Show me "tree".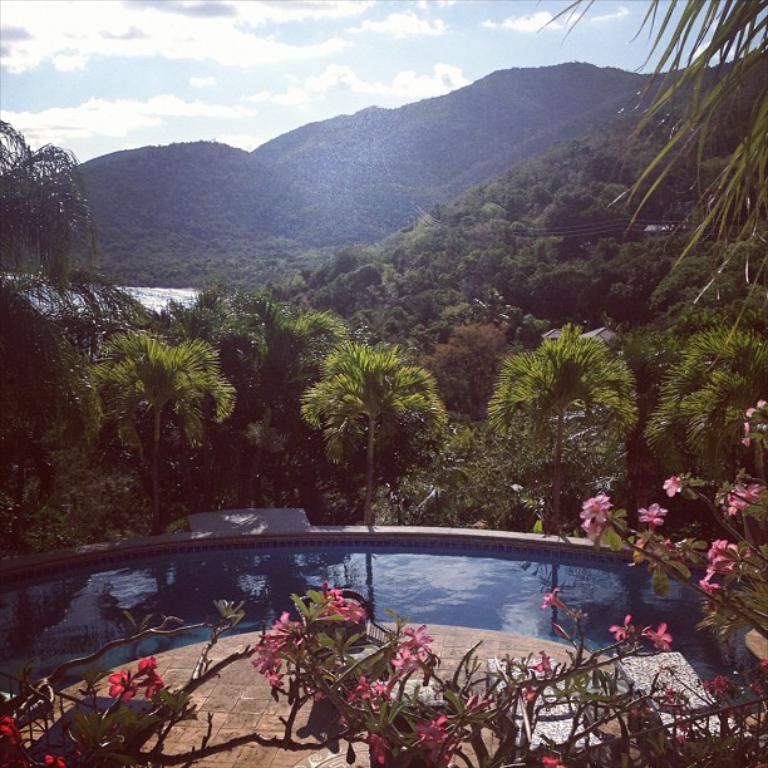
"tree" is here: x1=80, y1=330, x2=242, y2=526.
